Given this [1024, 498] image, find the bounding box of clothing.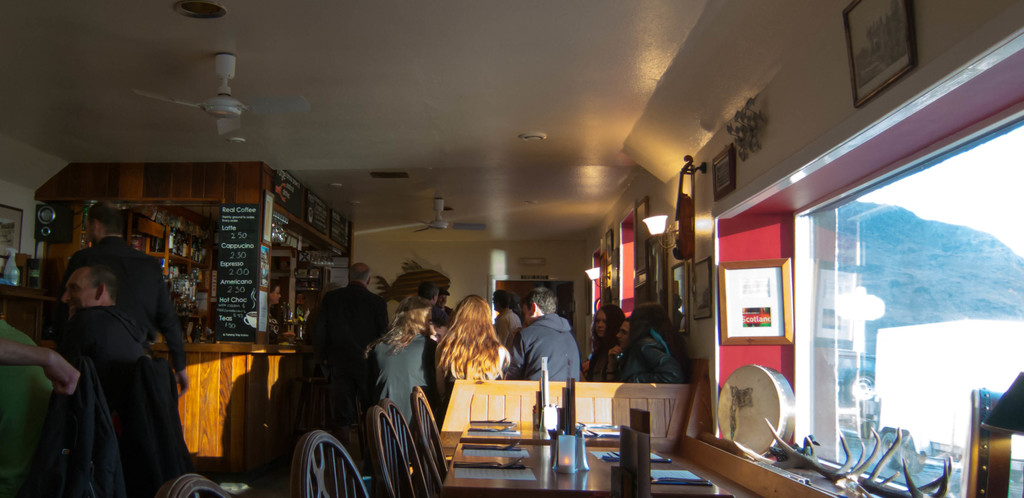
(509,311,580,385).
